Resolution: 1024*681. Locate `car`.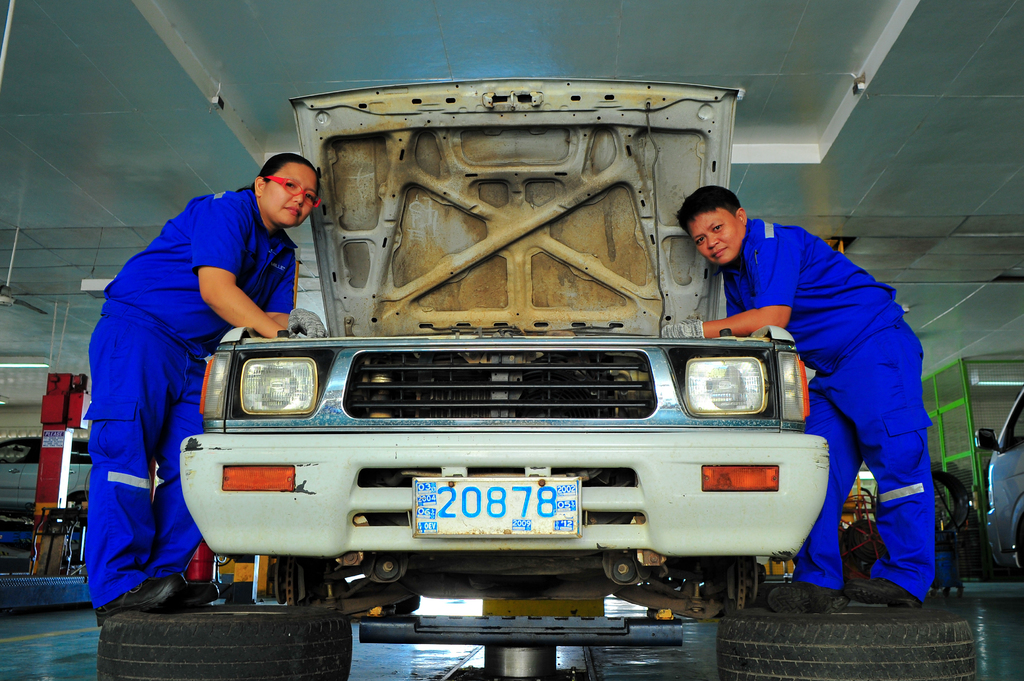
x1=0, y1=438, x2=94, y2=525.
